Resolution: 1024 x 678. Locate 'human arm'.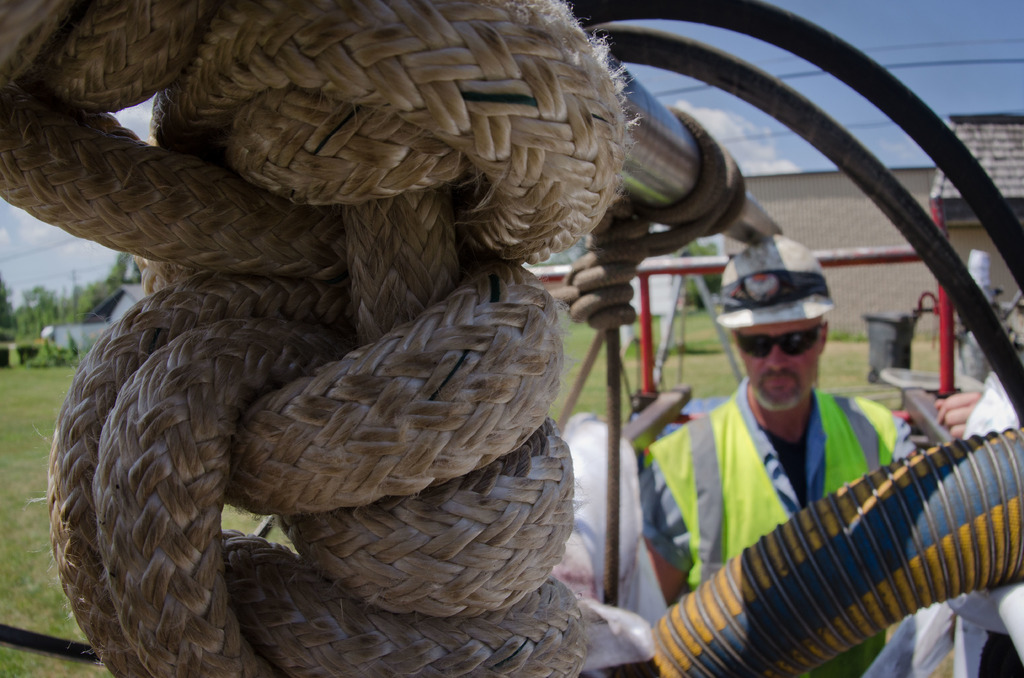
BBox(636, 444, 691, 613).
